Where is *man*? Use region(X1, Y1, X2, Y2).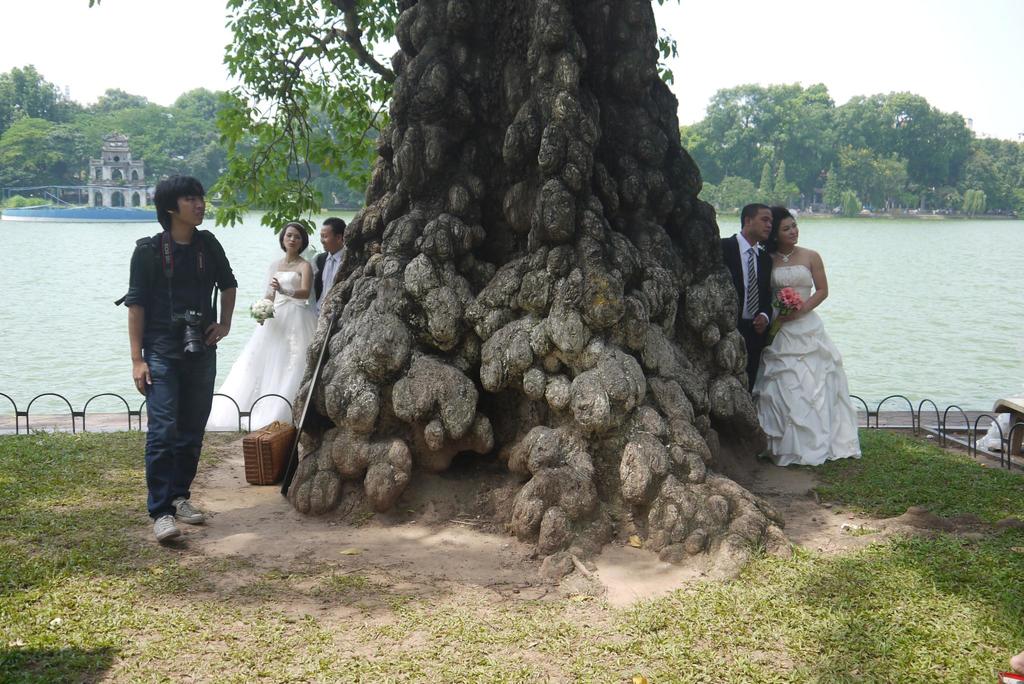
region(305, 215, 351, 318).
